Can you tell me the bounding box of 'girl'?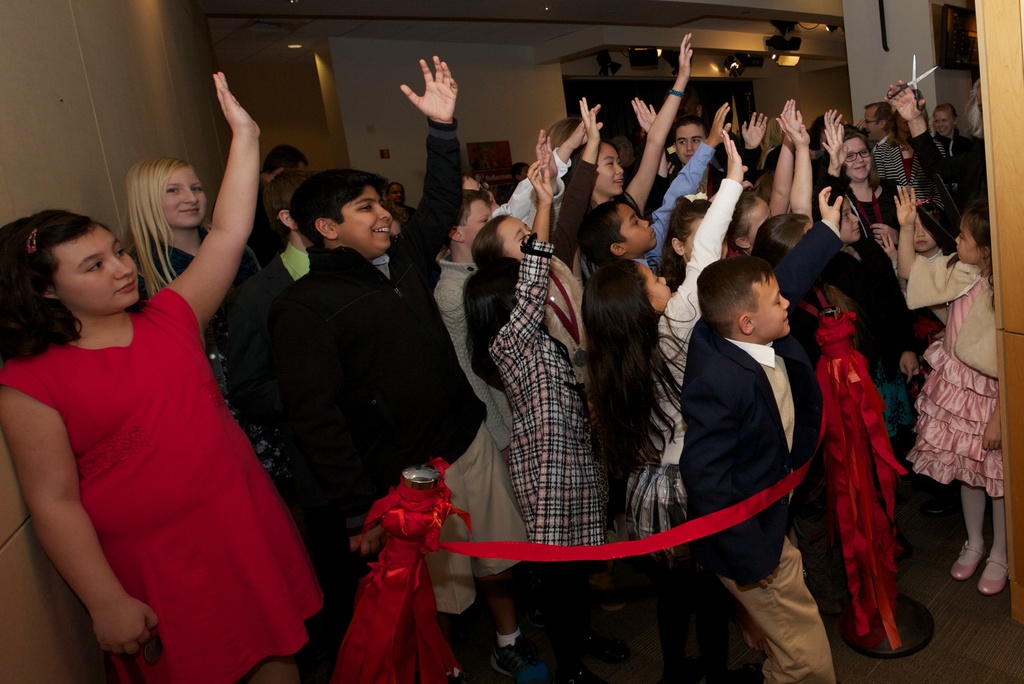
0, 68, 324, 683.
